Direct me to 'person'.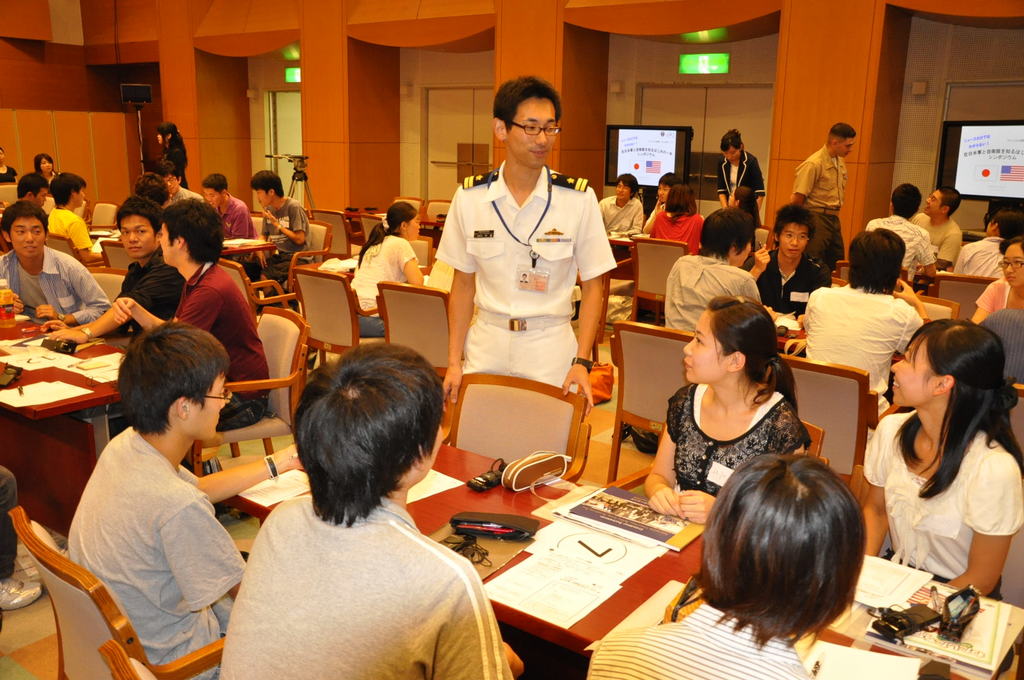
Direction: left=661, top=206, right=767, bottom=332.
